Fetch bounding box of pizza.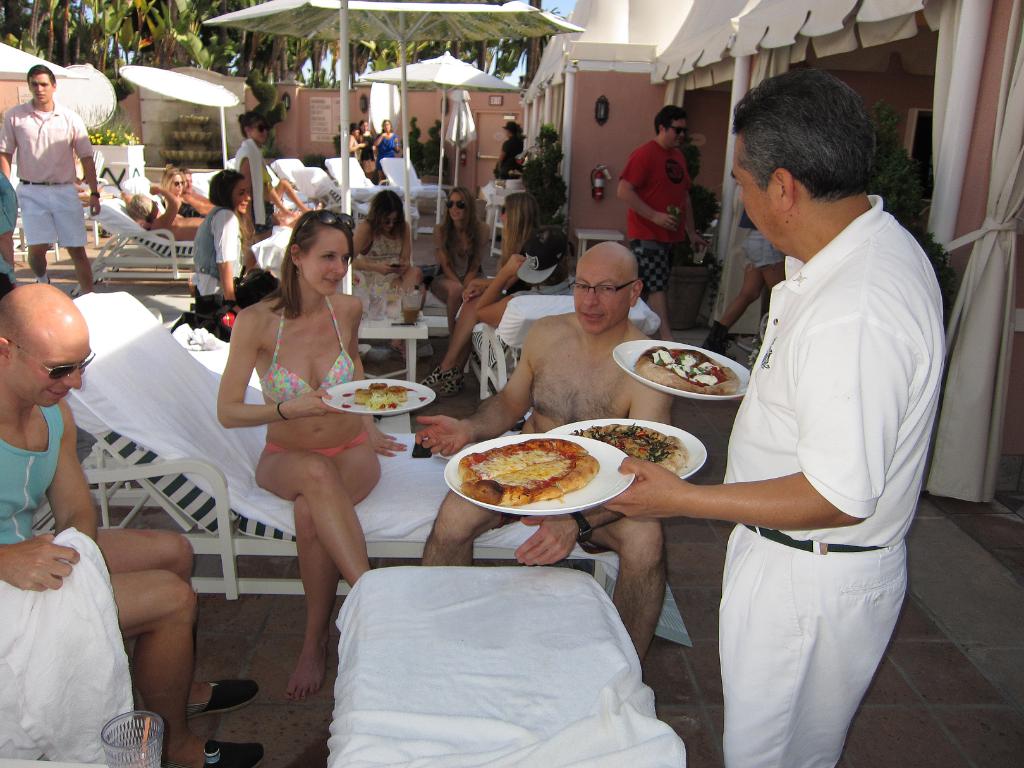
Bbox: box=[454, 431, 602, 504].
